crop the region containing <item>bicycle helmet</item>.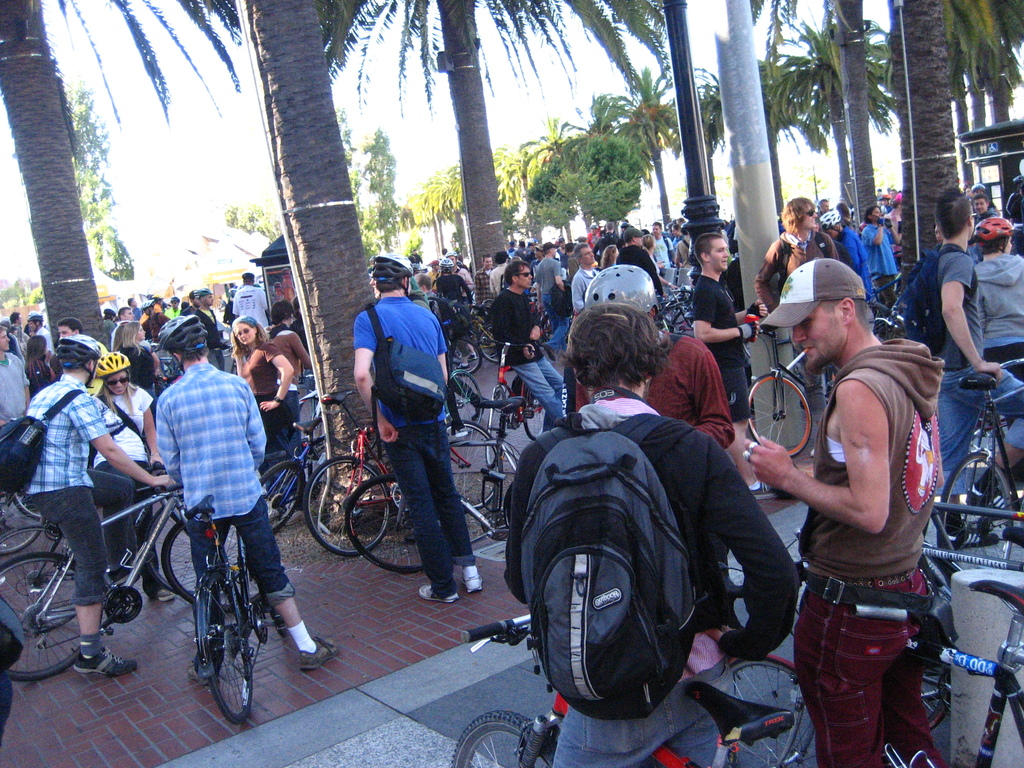
Crop region: [x1=383, y1=257, x2=415, y2=292].
